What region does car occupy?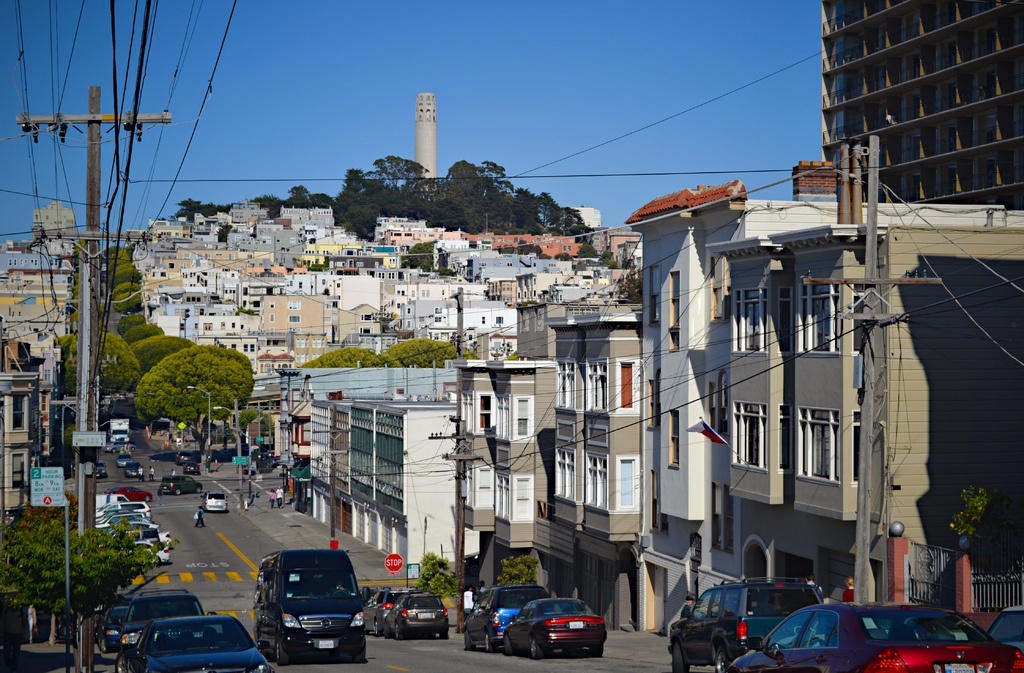
bbox(987, 605, 1023, 654).
